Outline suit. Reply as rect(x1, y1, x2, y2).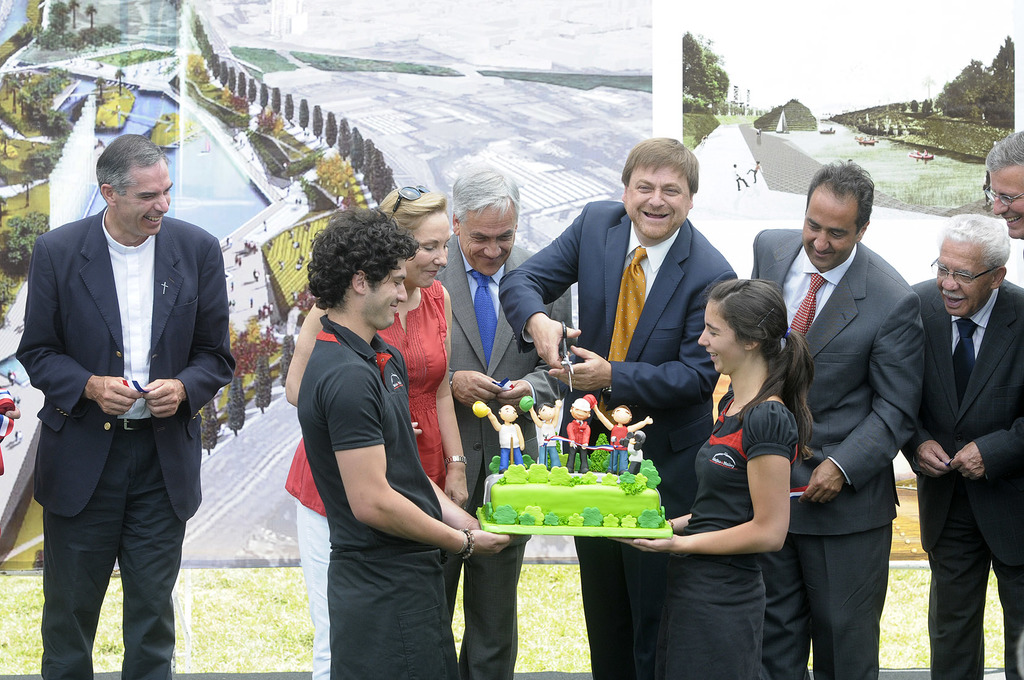
rect(748, 228, 929, 679).
